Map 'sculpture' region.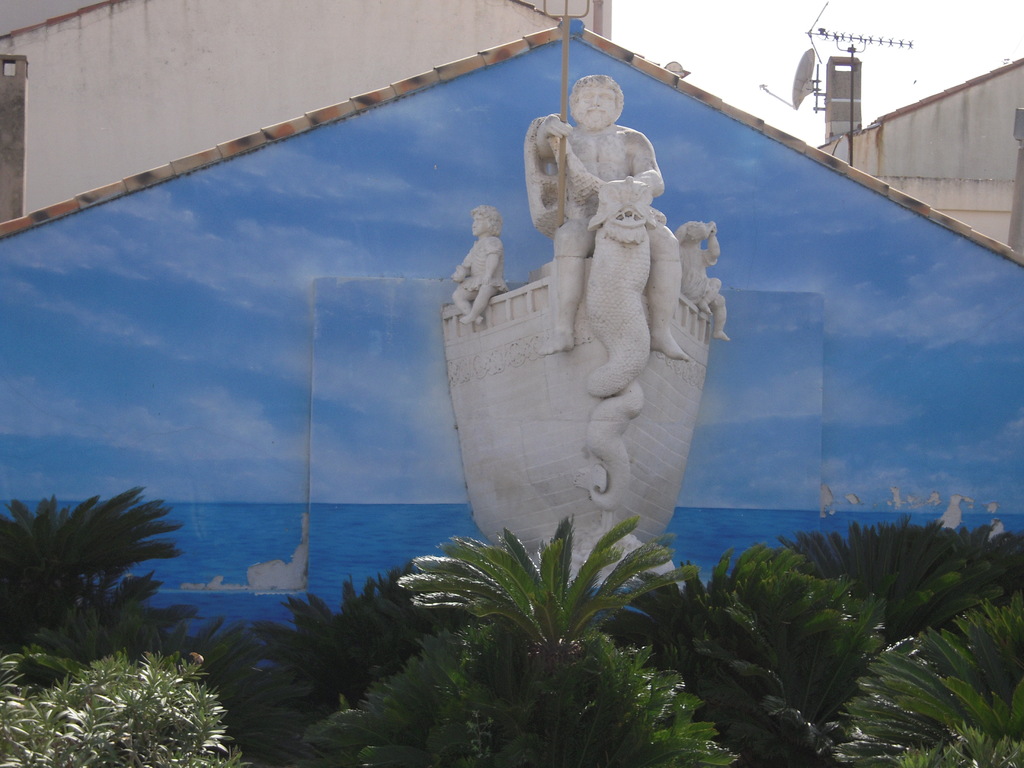
Mapped to detection(537, 131, 666, 527).
